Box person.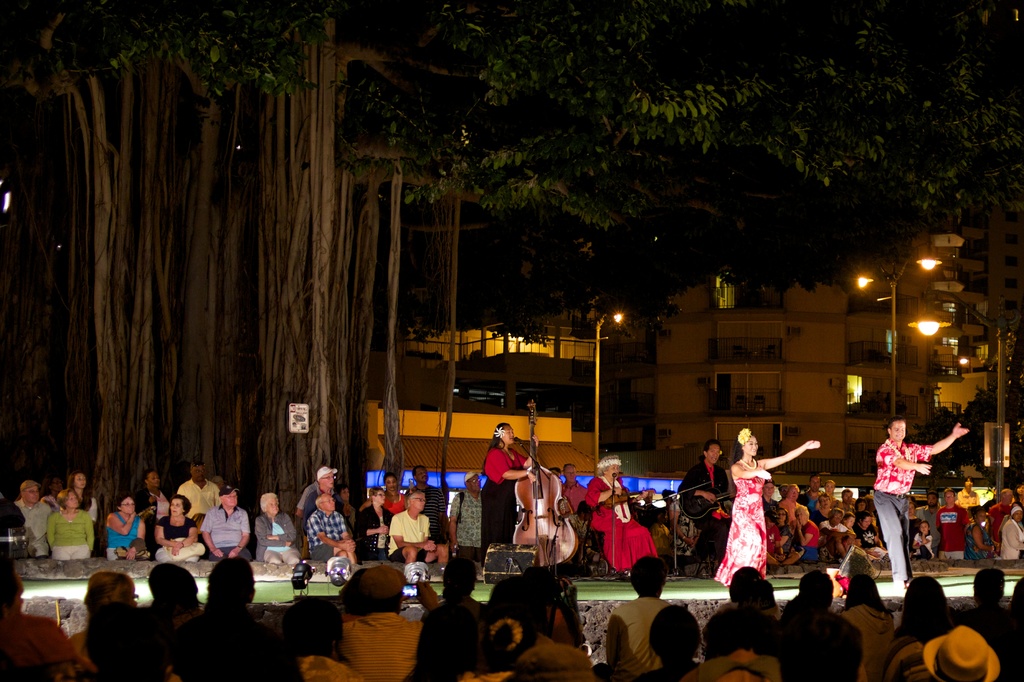
807, 493, 828, 530.
